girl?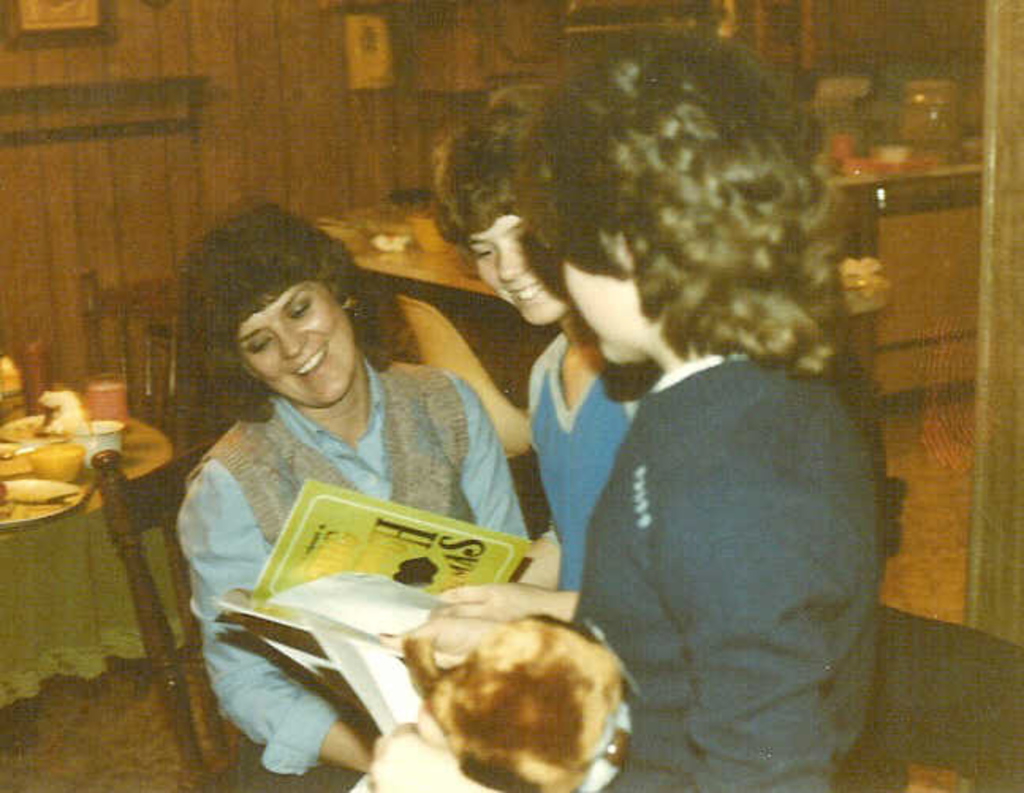
<region>430, 21, 891, 791</region>
